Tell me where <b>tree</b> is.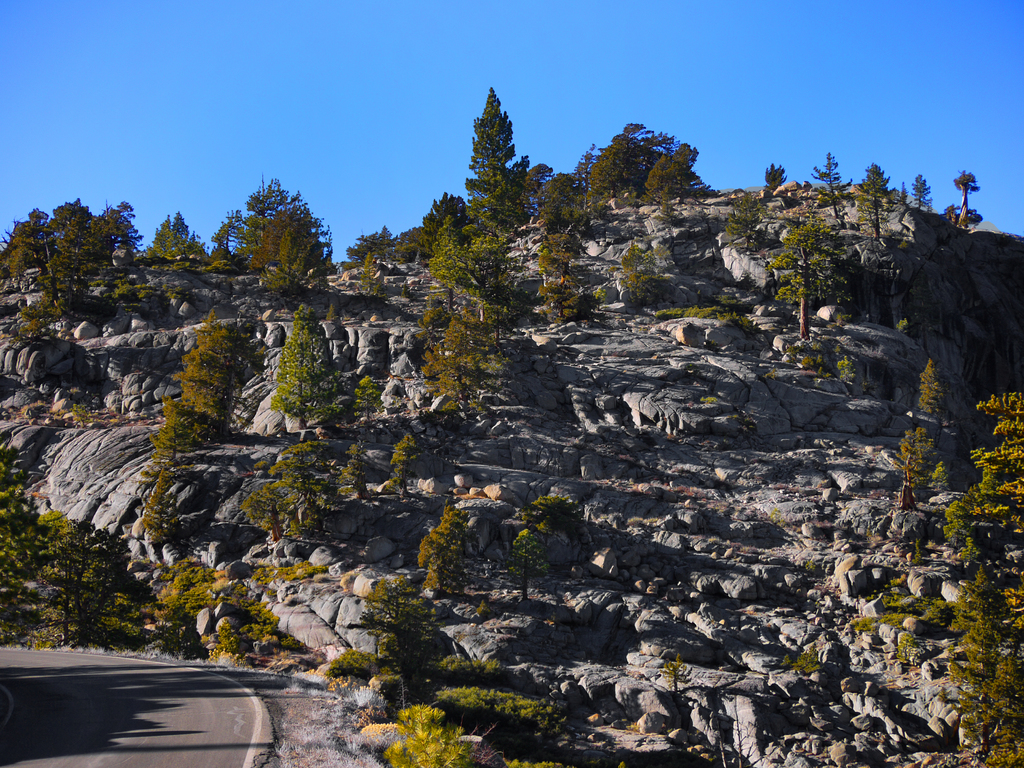
<b>tree</b> is at x1=459 y1=74 x2=563 y2=236.
